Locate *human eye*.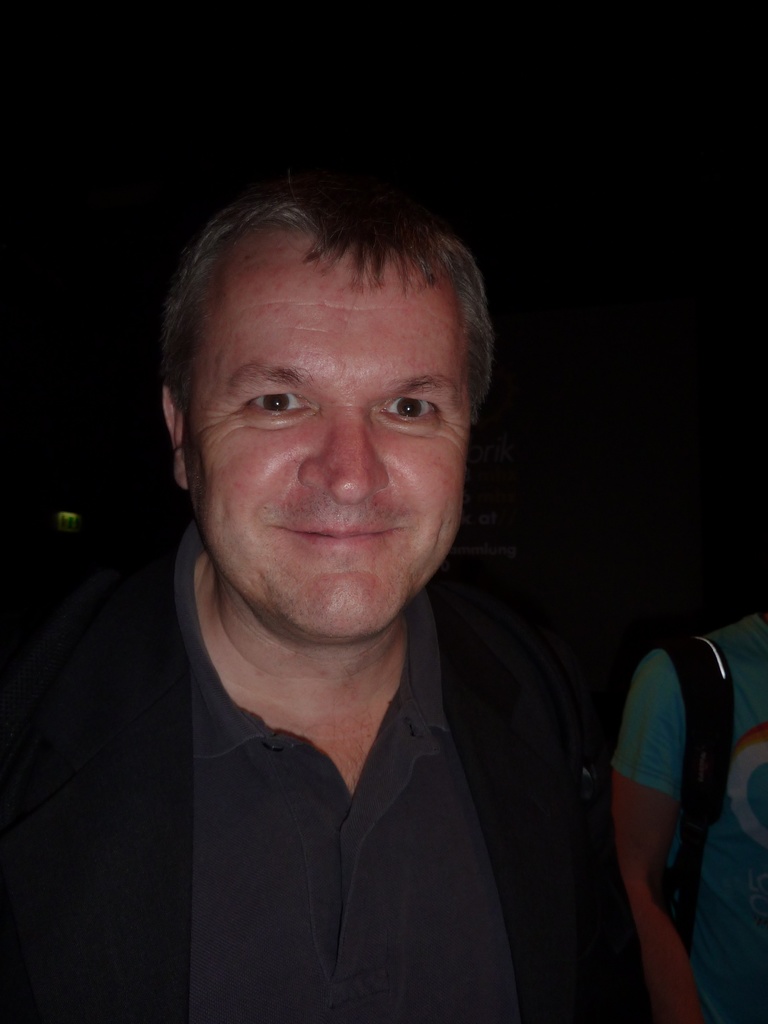
Bounding box: l=374, t=387, r=443, b=428.
